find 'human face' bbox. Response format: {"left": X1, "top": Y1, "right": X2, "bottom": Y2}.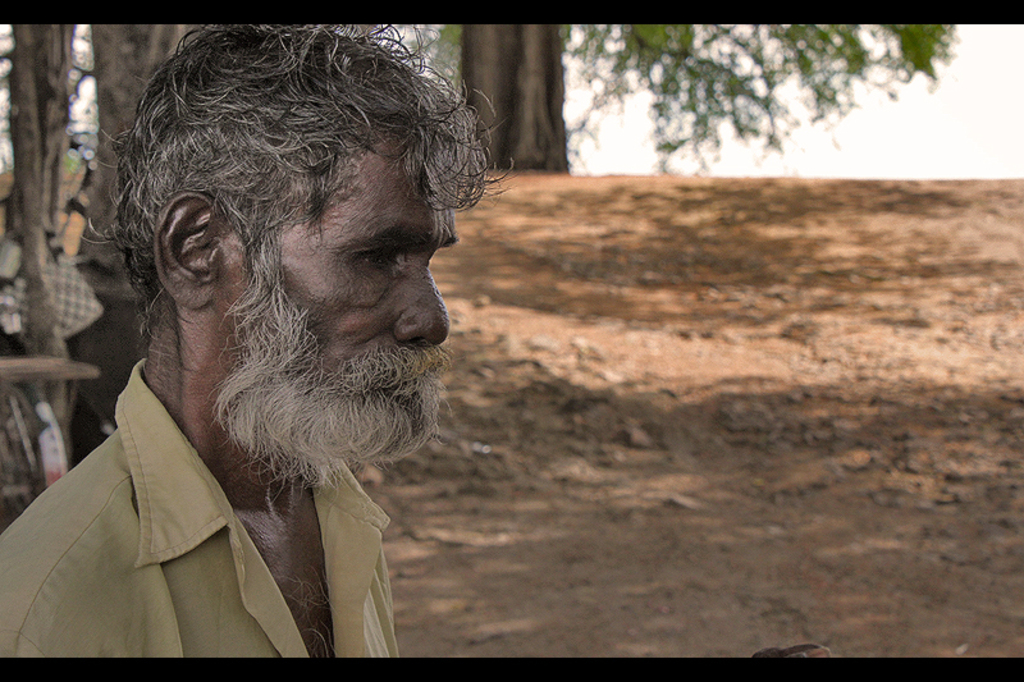
{"left": 219, "top": 146, "right": 467, "bottom": 436}.
